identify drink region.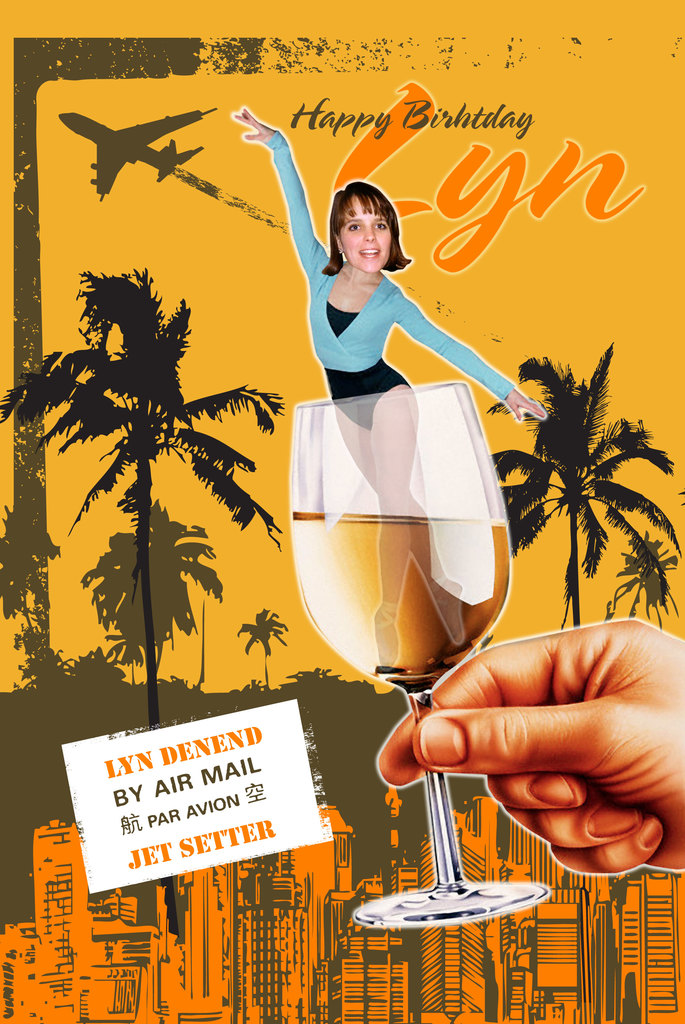
Region: [280, 514, 517, 691].
